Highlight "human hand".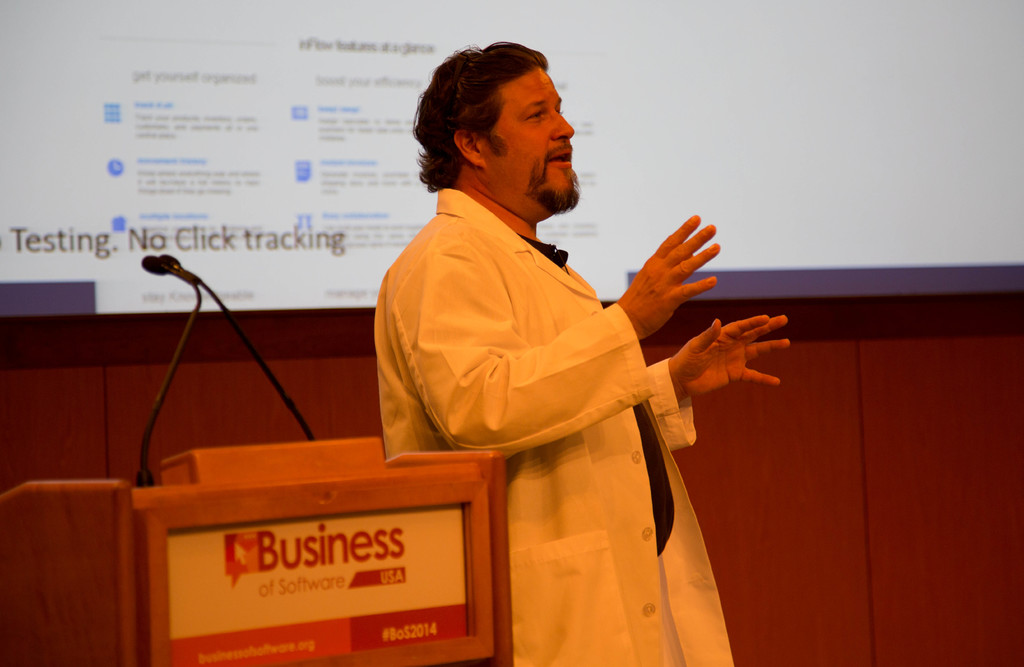
Highlighted region: [621,218,742,337].
